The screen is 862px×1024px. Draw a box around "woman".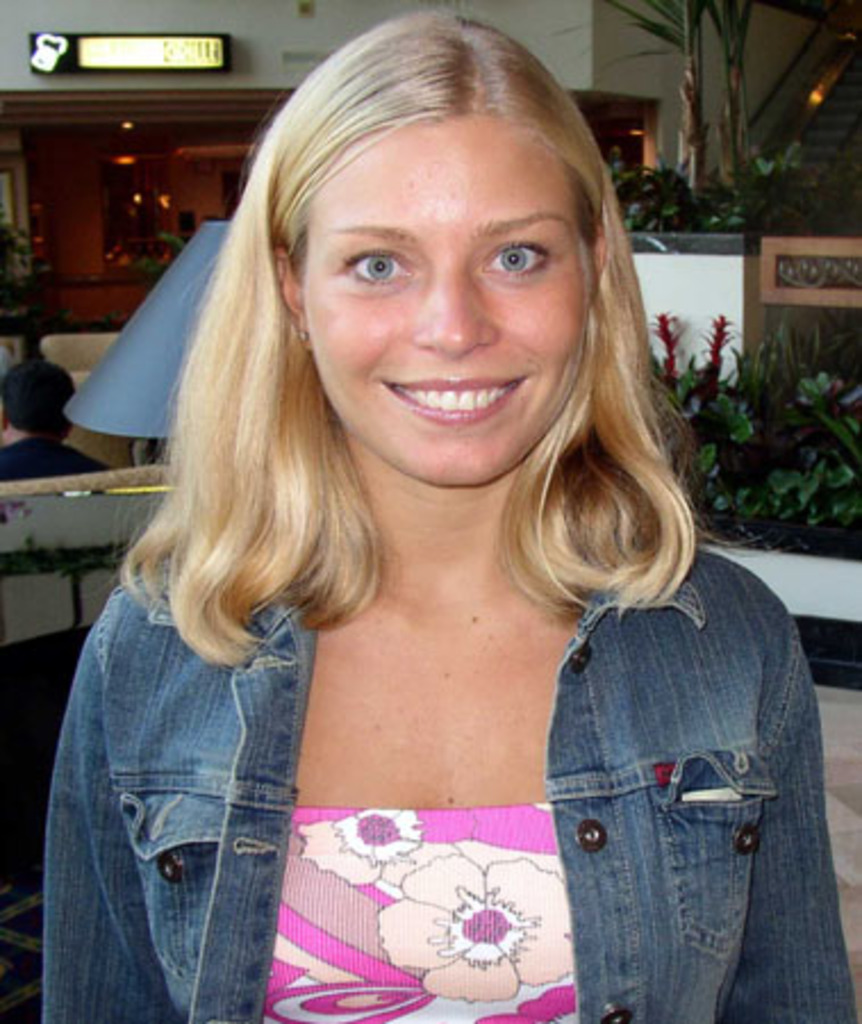
(left=36, top=9, right=860, bottom=1022).
